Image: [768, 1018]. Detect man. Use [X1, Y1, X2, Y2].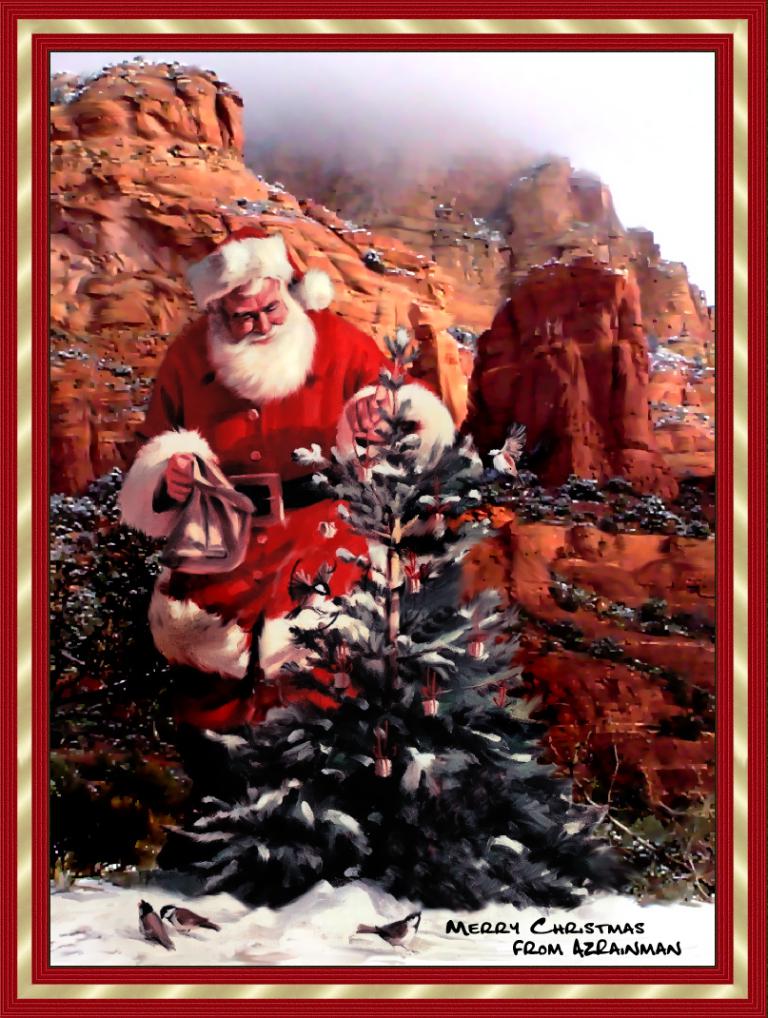
[128, 262, 399, 749].
